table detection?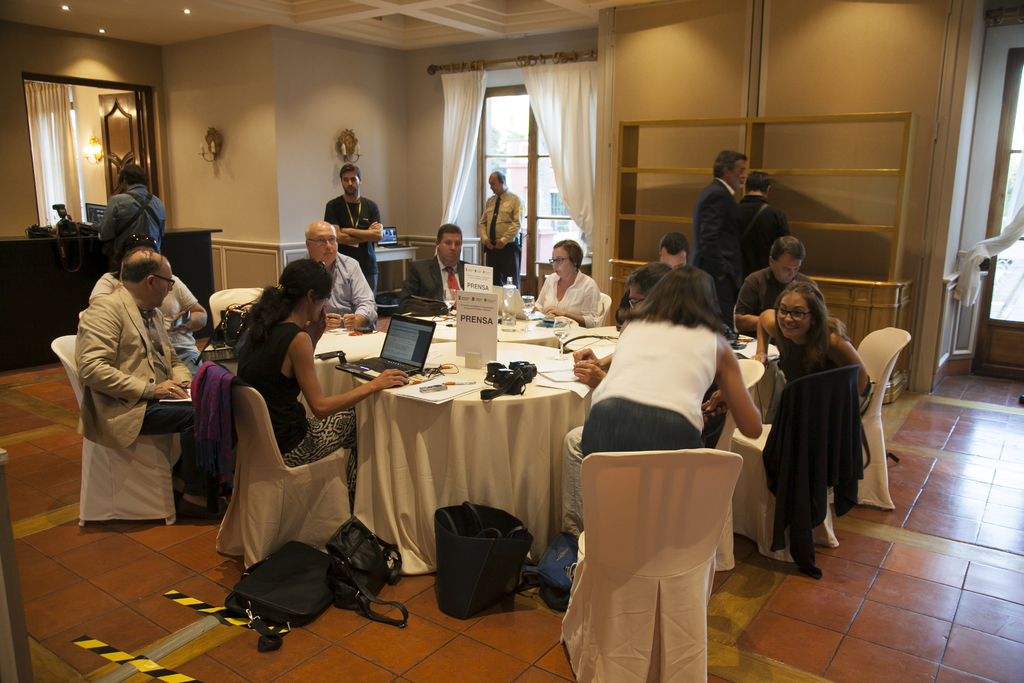
box(0, 219, 223, 383)
